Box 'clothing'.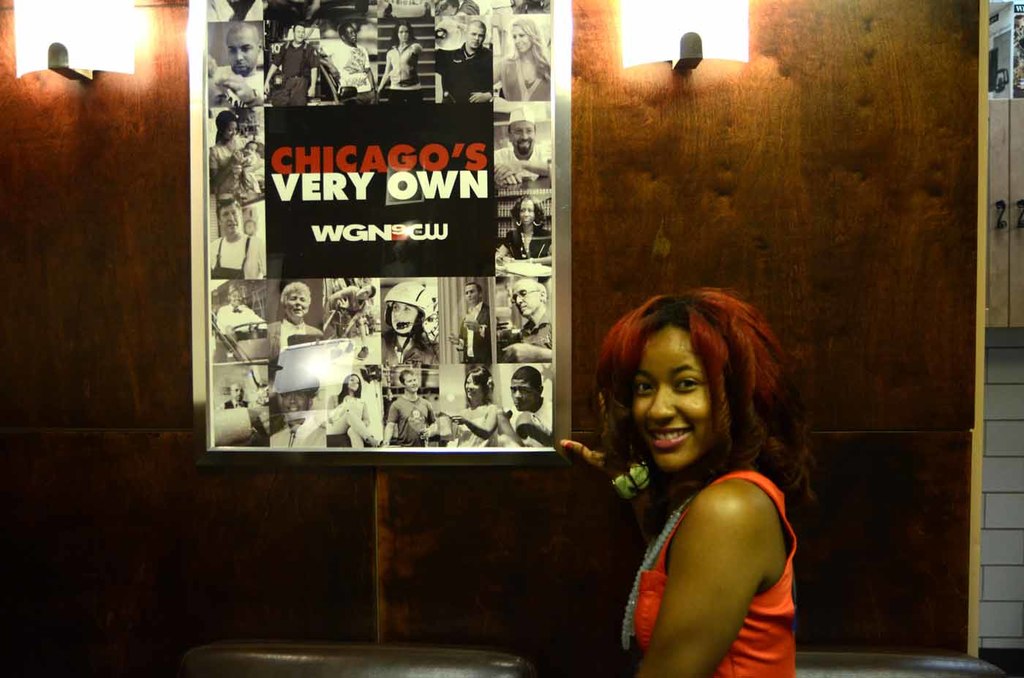
x1=511 y1=307 x2=554 y2=360.
